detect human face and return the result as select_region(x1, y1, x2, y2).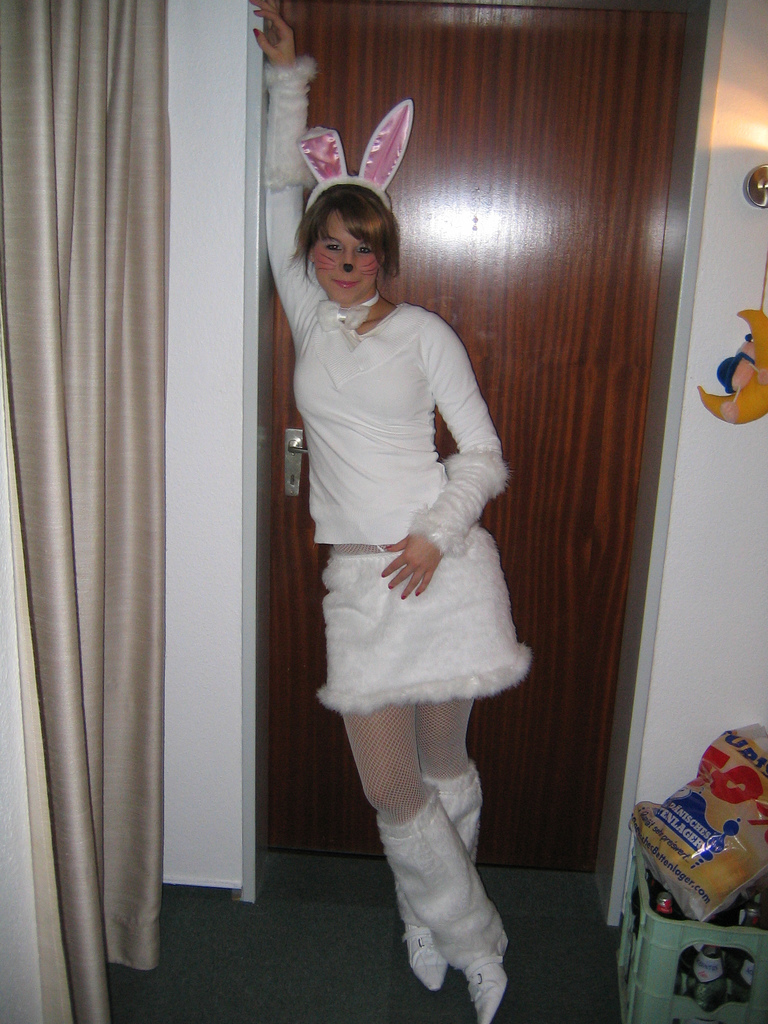
select_region(313, 211, 377, 303).
